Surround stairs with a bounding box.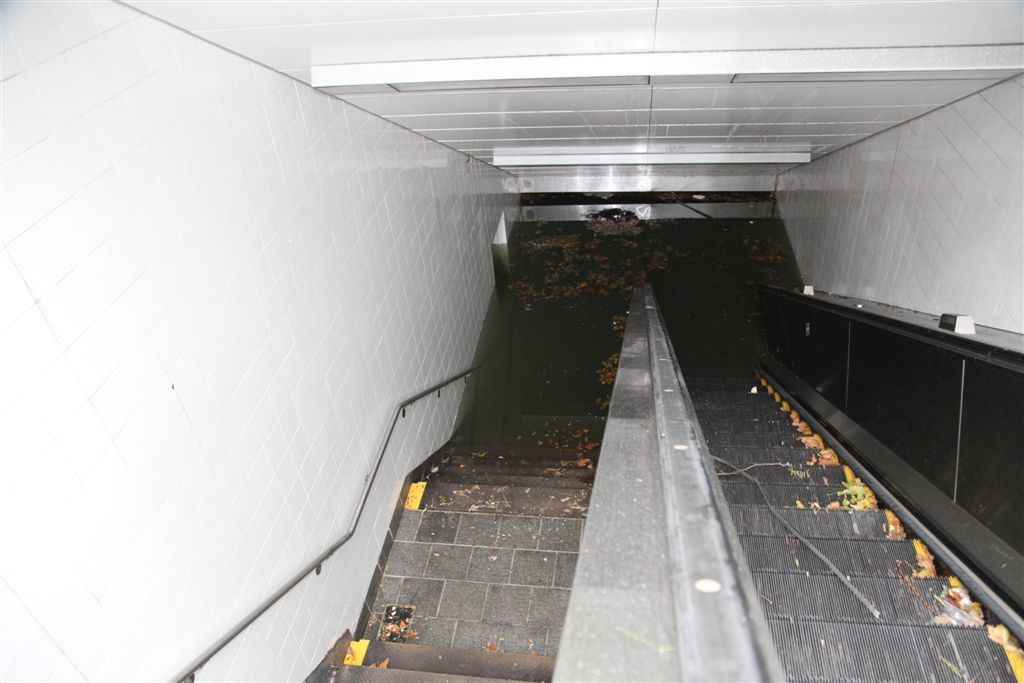
[x1=679, y1=366, x2=1023, y2=681].
